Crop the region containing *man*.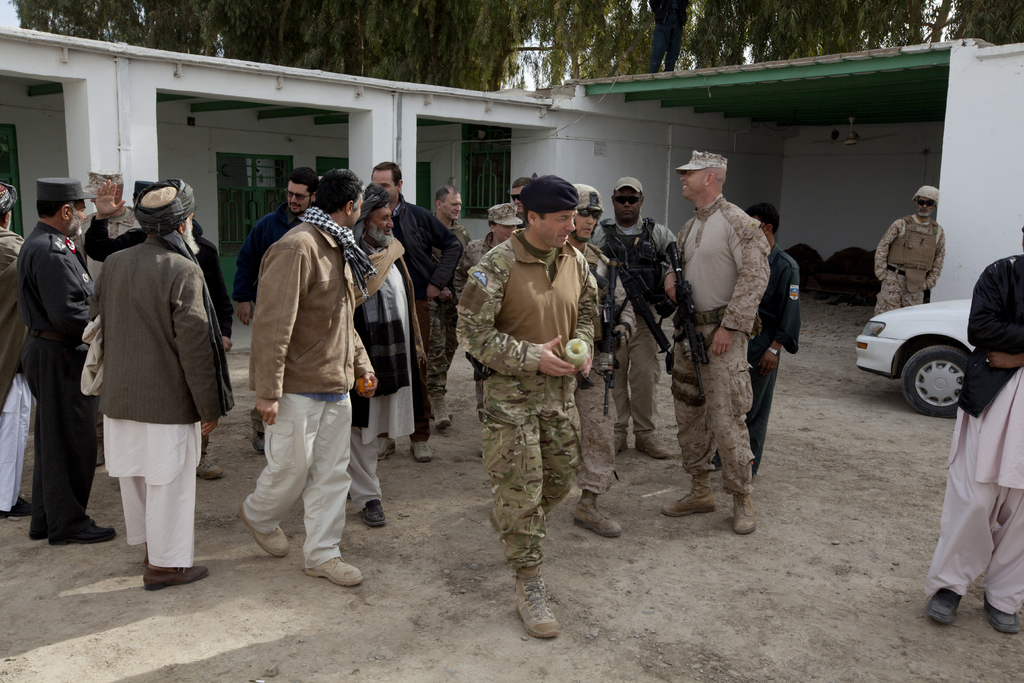
Crop region: crop(585, 173, 681, 459).
